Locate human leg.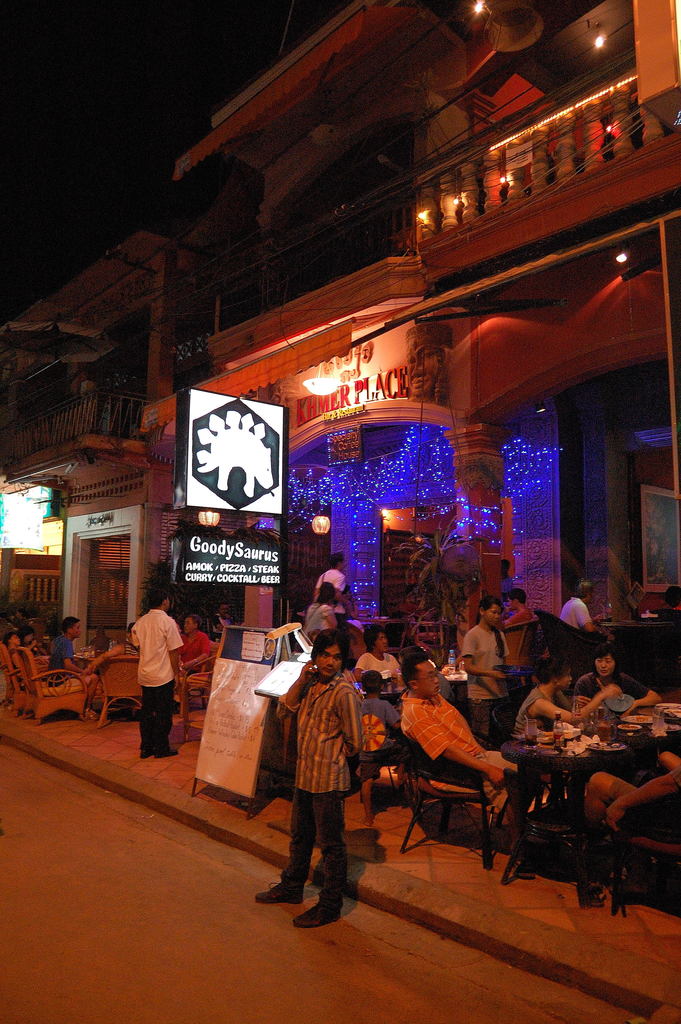
Bounding box: 142/679/183/756.
